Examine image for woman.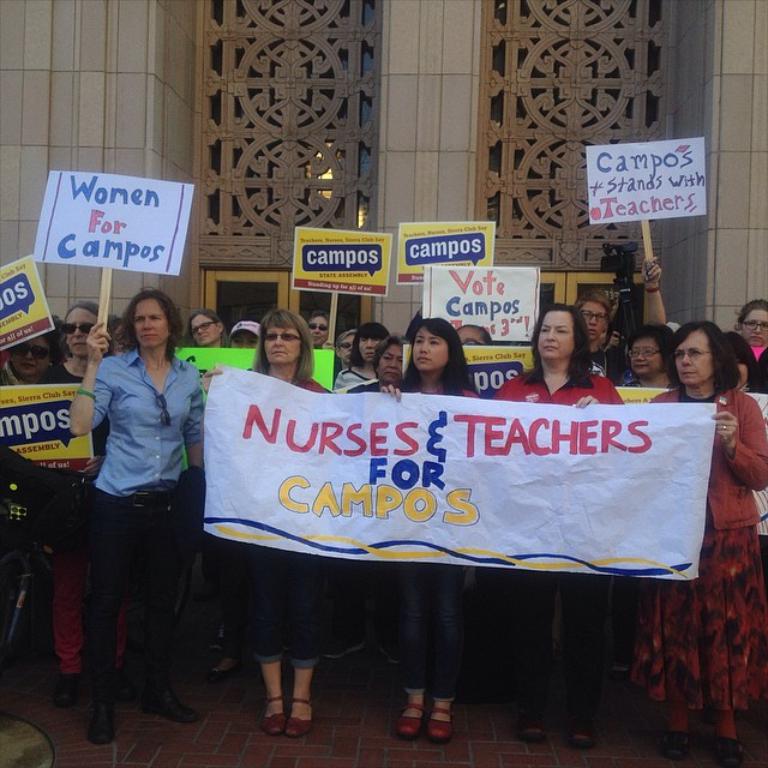
Examination result: bbox=[737, 298, 767, 391].
